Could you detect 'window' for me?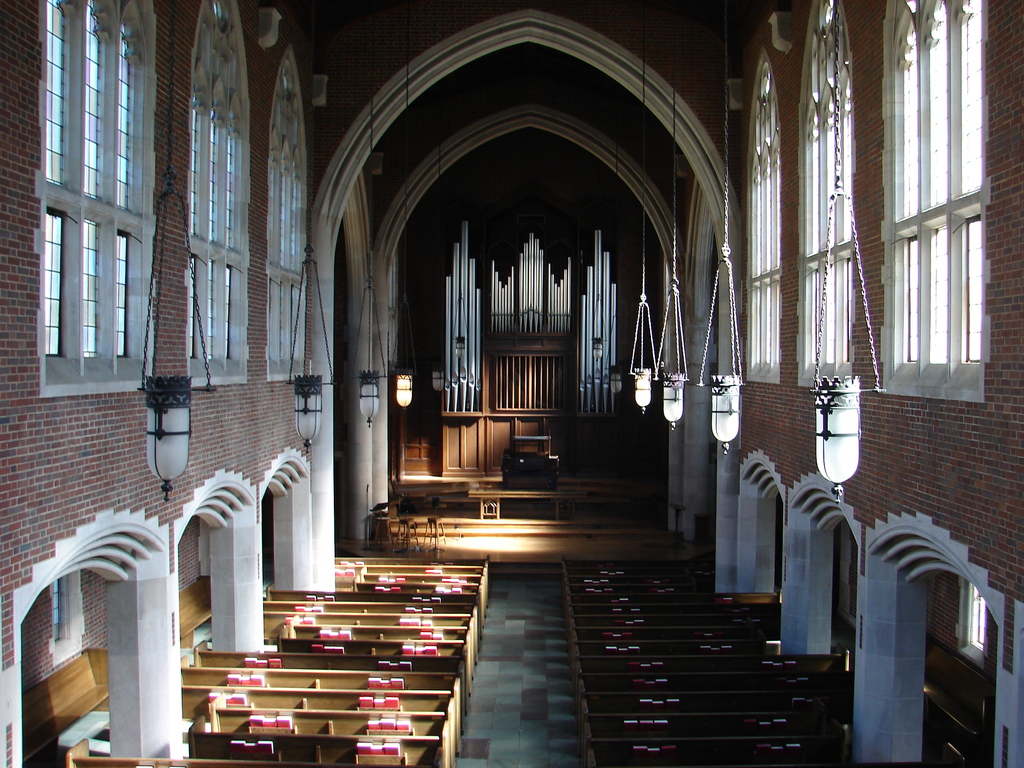
Detection result: BBox(33, 0, 154, 390).
